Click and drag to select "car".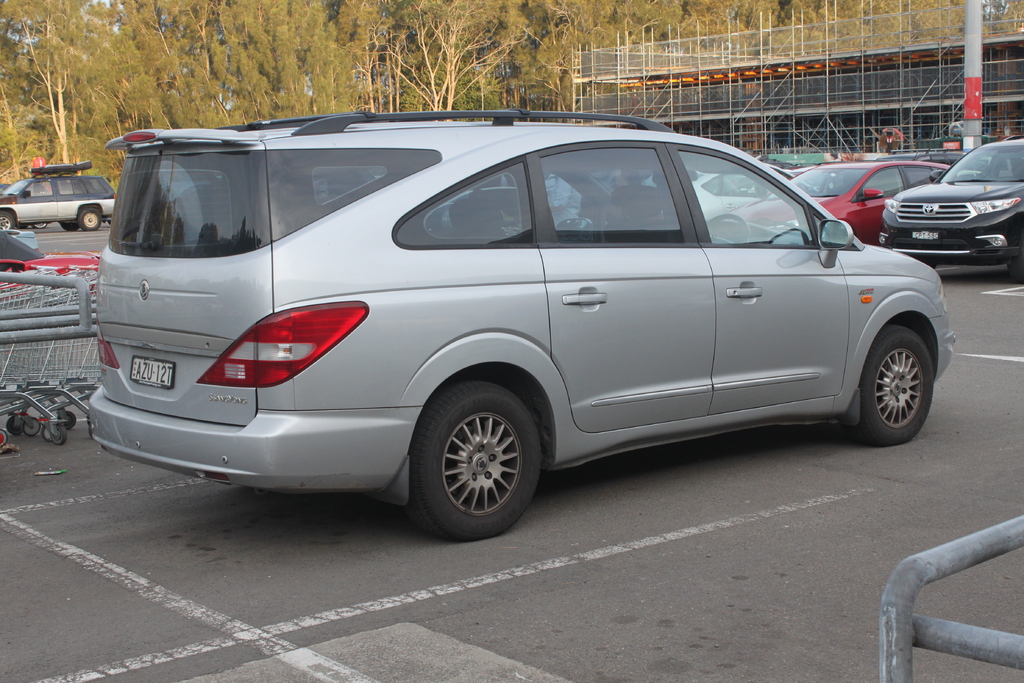
Selection: crop(1, 227, 108, 313).
